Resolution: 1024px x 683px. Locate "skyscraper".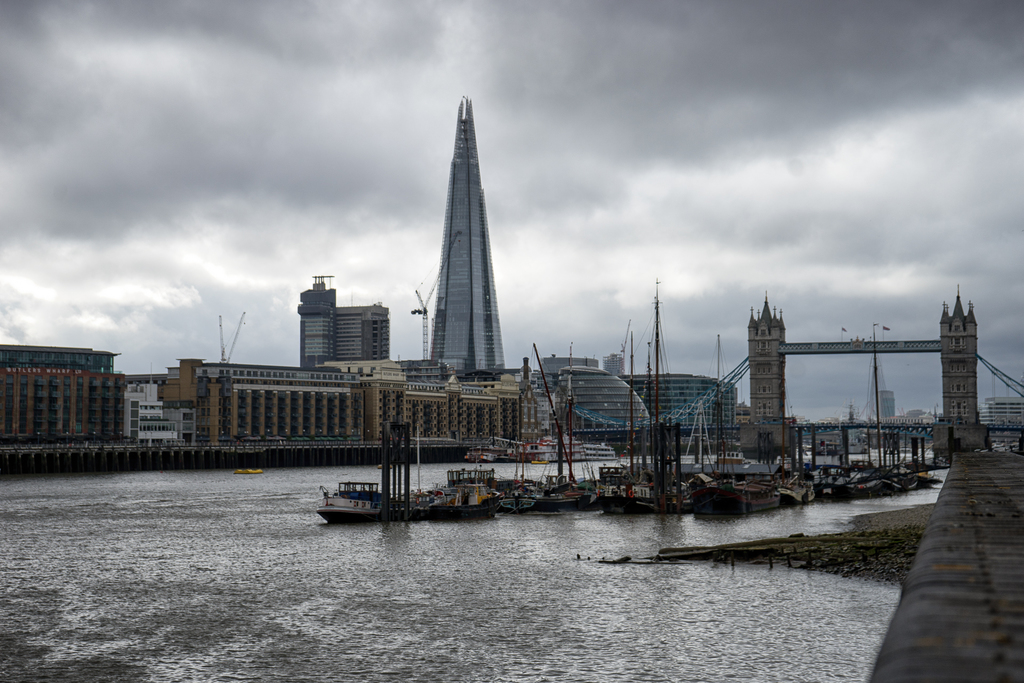
box(735, 294, 998, 452).
